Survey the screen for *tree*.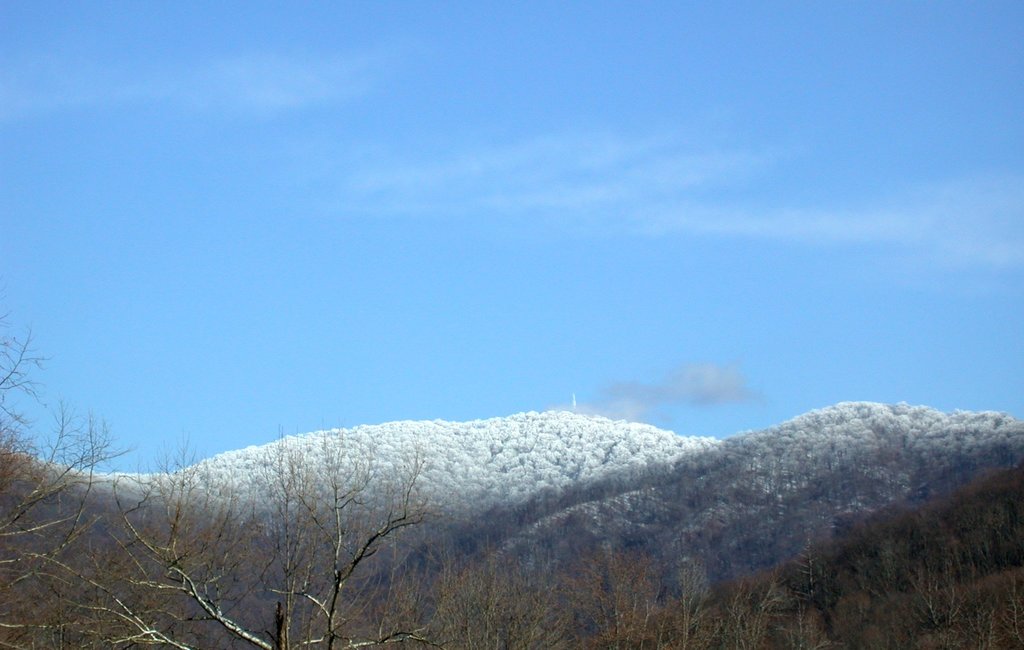
Survey found: (0,313,189,649).
